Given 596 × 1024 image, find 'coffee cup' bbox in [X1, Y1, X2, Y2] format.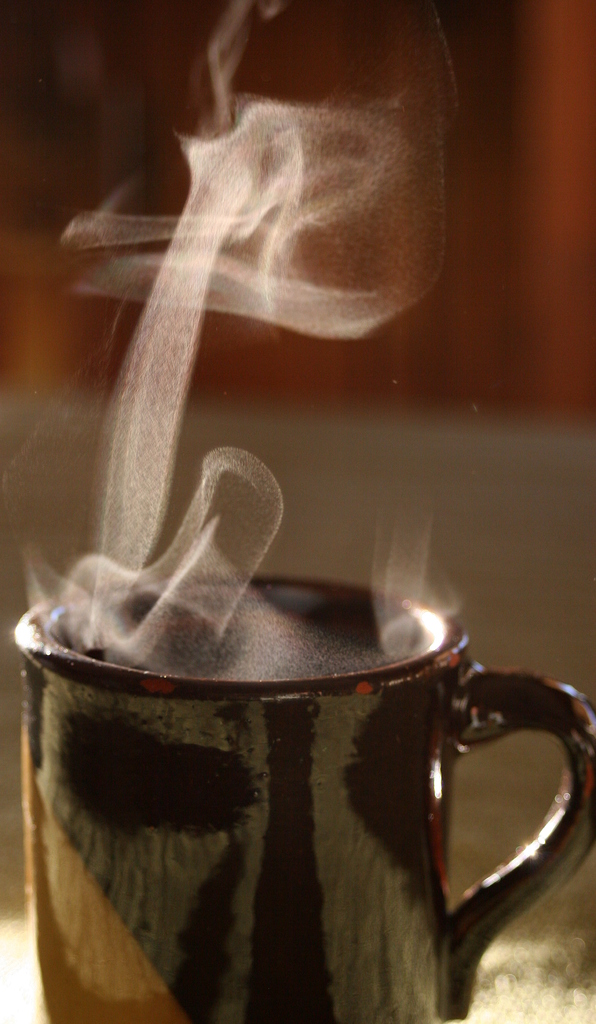
[12, 569, 595, 1023].
